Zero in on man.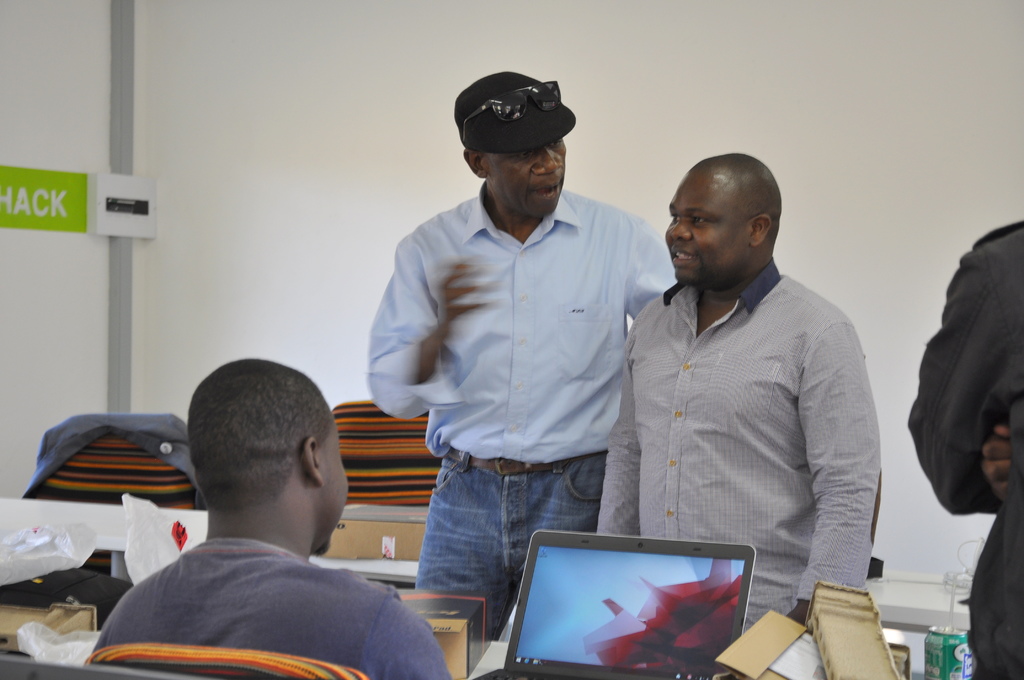
Zeroed in: box(86, 365, 447, 678).
